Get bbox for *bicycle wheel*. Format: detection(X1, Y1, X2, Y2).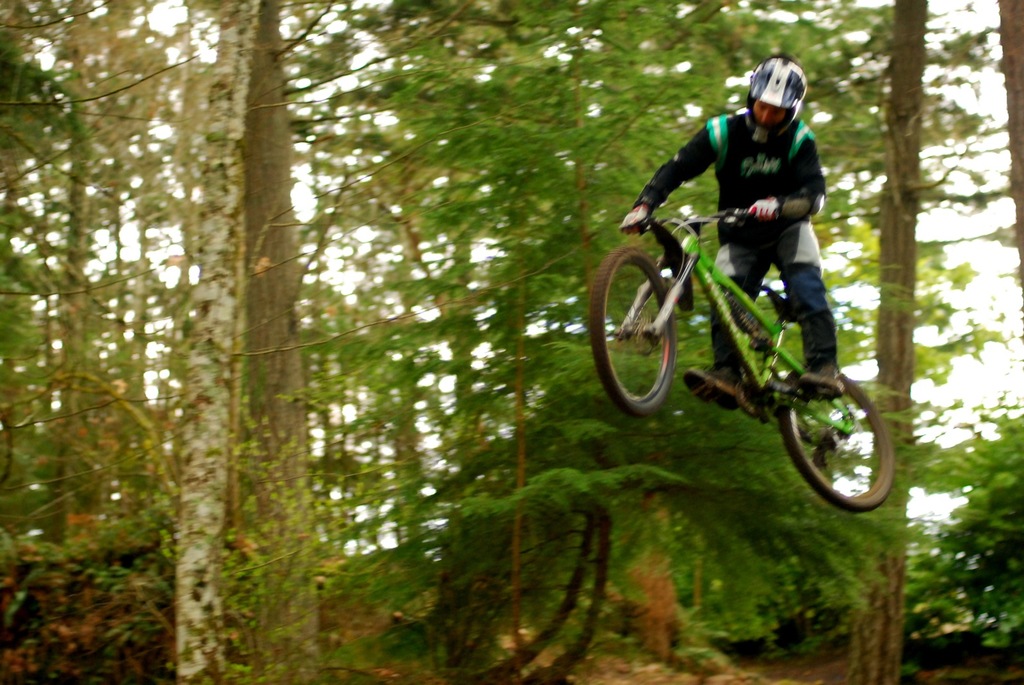
detection(590, 245, 681, 421).
